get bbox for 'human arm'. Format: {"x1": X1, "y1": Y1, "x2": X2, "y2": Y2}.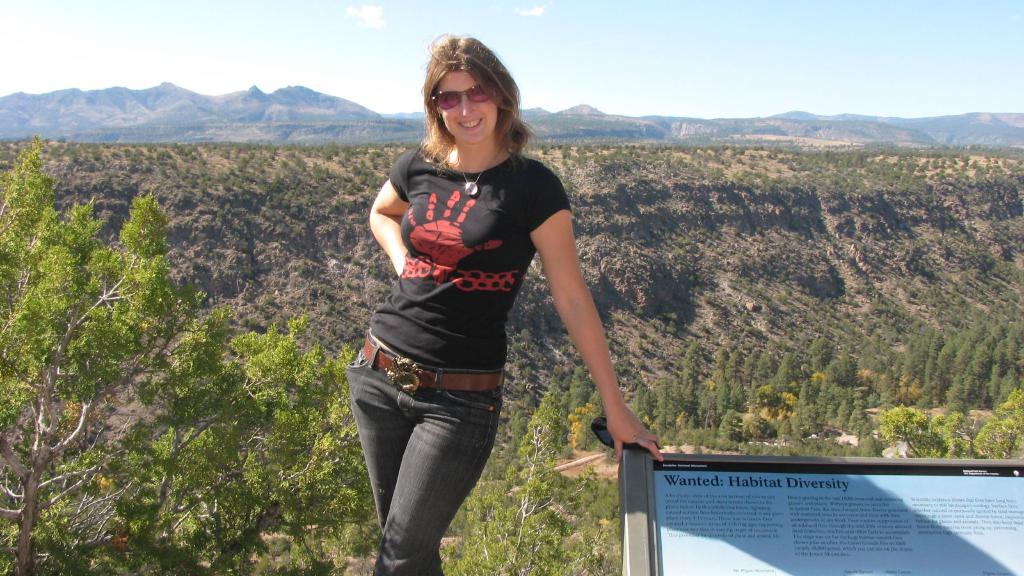
{"x1": 362, "y1": 151, "x2": 413, "y2": 276}.
